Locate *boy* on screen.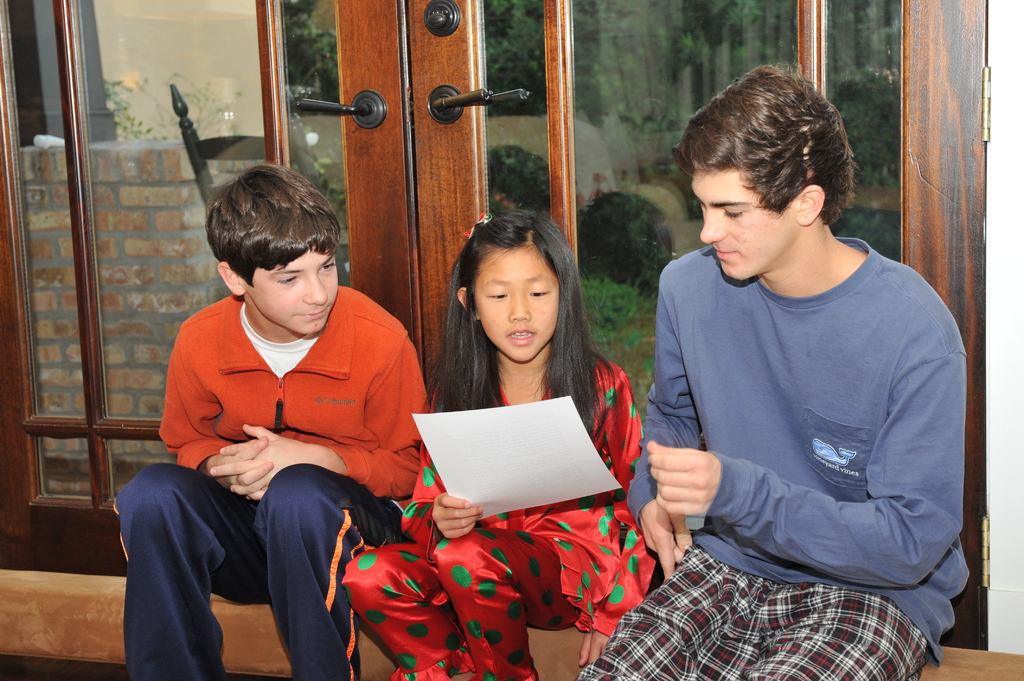
On screen at BBox(108, 160, 438, 680).
